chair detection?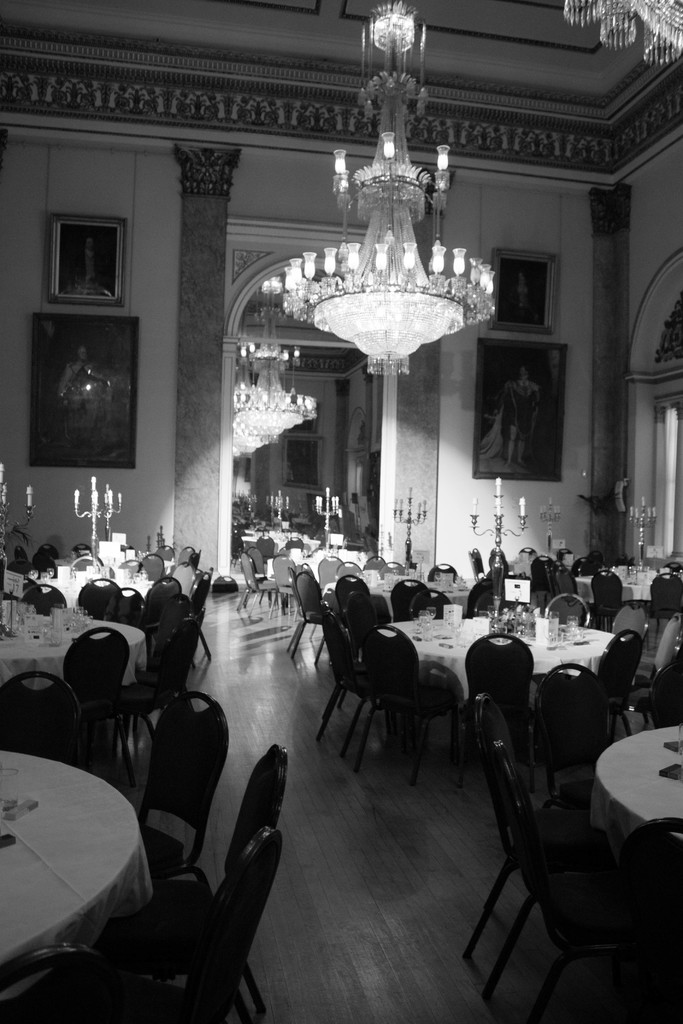
{"x1": 466, "y1": 548, "x2": 486, "y2": 584}
